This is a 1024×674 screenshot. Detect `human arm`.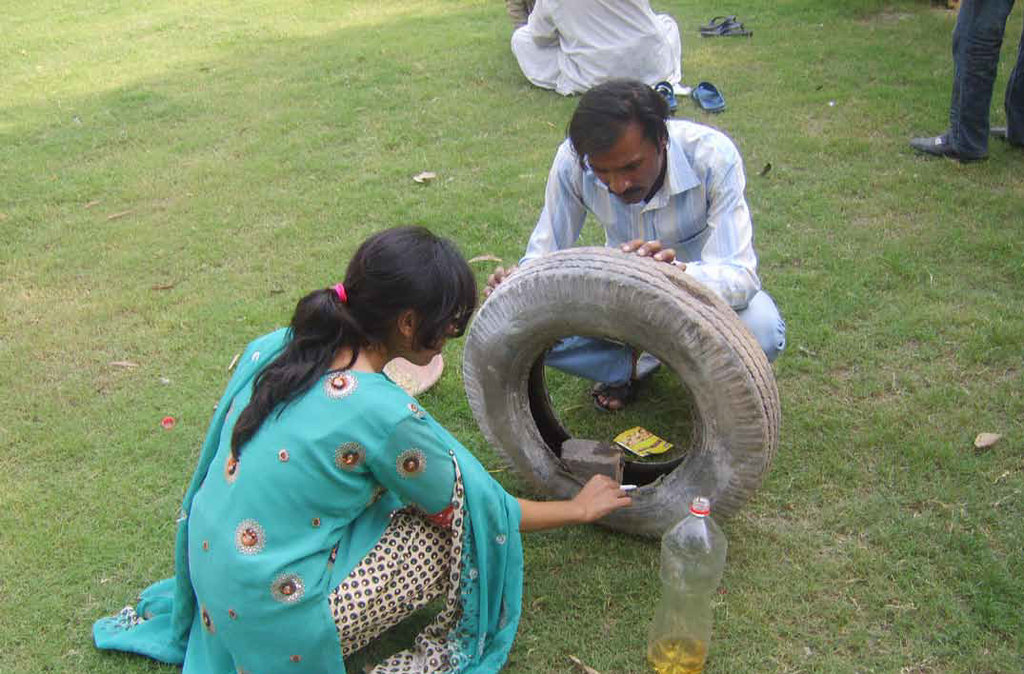
detection(358, 402, 634, 538).
